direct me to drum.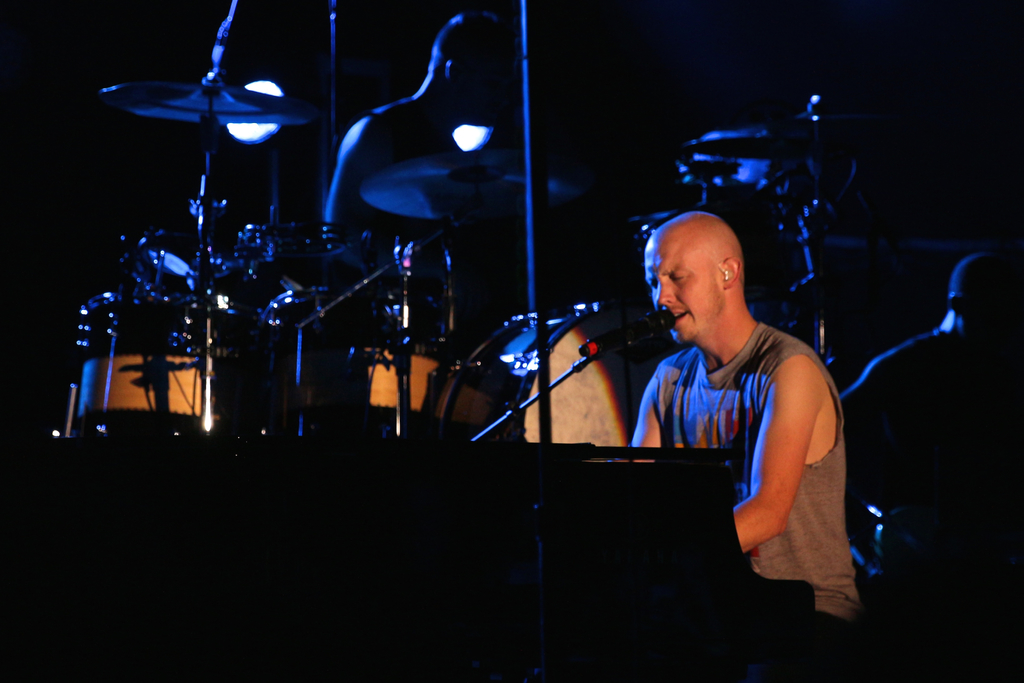
Direction: box(435, 300, 655, 448).
